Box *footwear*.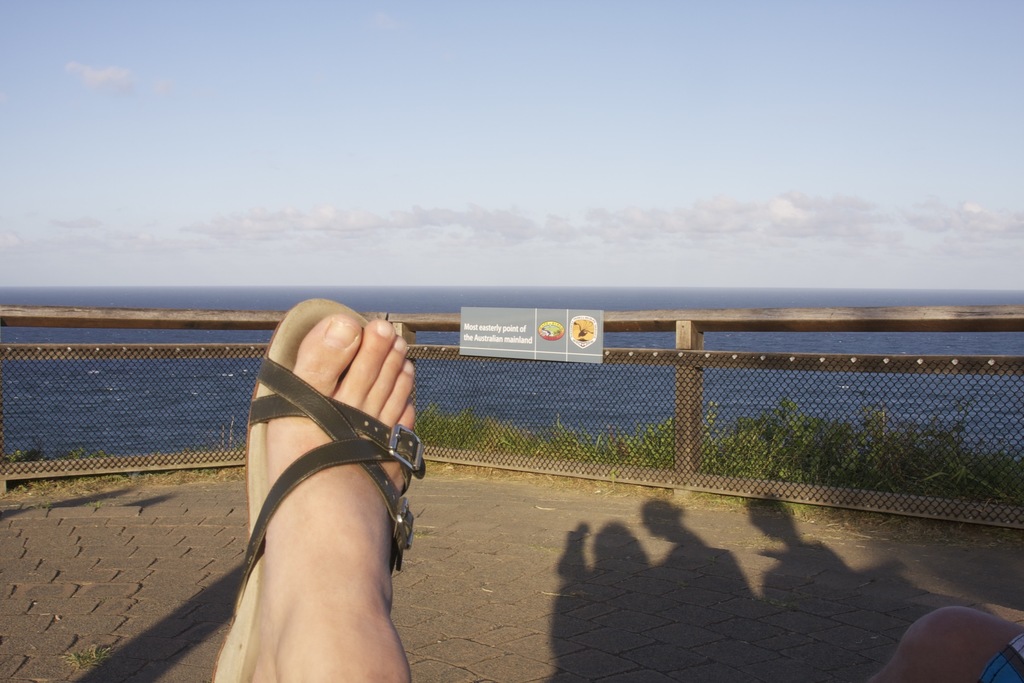
bbox(218, 313, 421, 673).
